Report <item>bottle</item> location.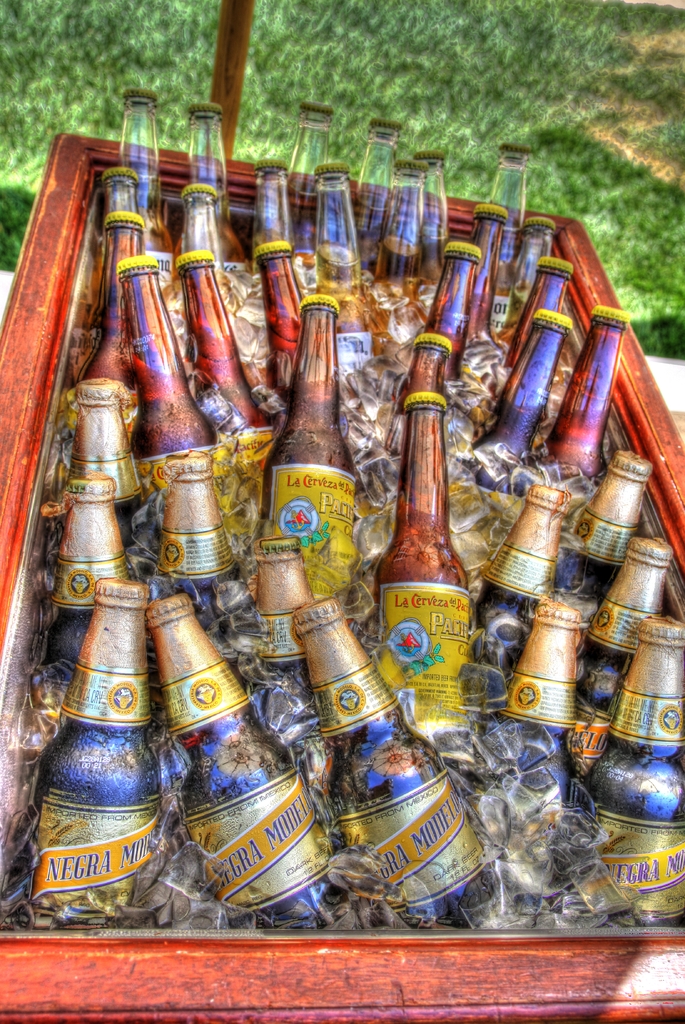
Report: <box>457,596,574,927</box>.
